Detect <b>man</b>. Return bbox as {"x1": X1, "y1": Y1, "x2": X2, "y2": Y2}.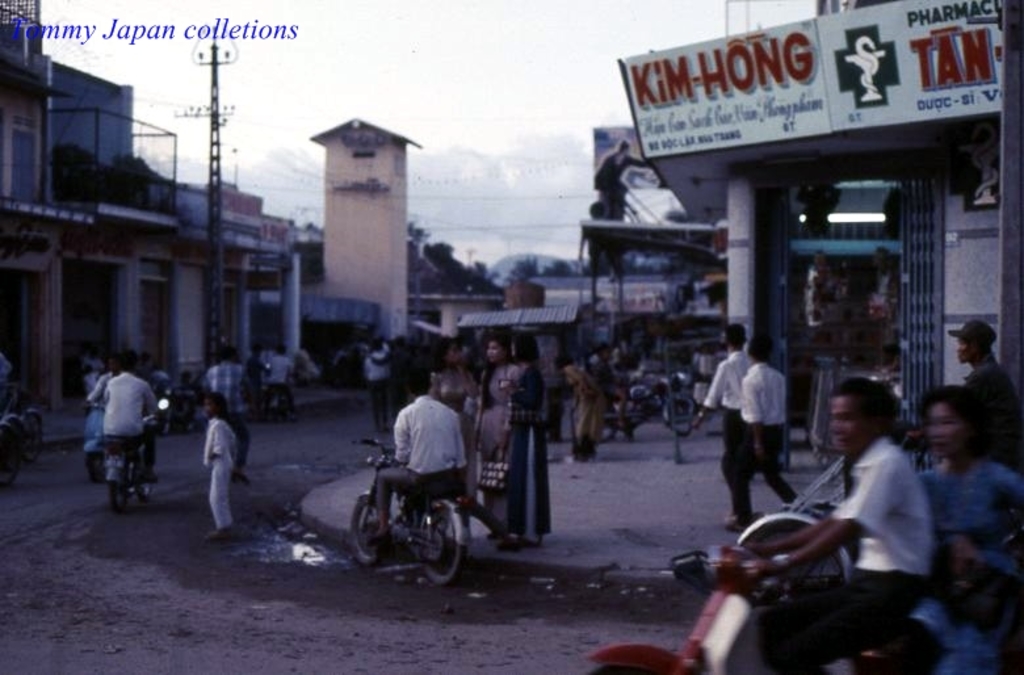
{"x1": 947, "y1": 323, "x2": 1023, "y2": 454}.
